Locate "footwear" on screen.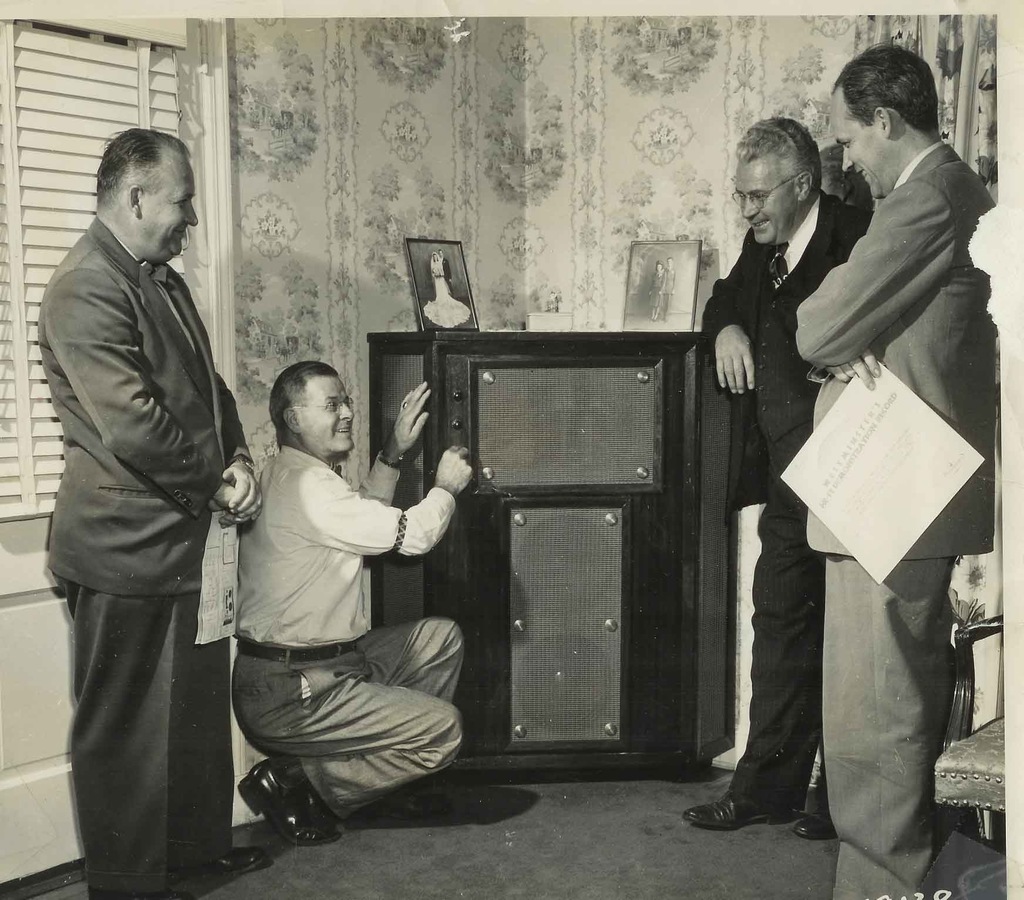
On screen at 86, 875, 206, 899.
